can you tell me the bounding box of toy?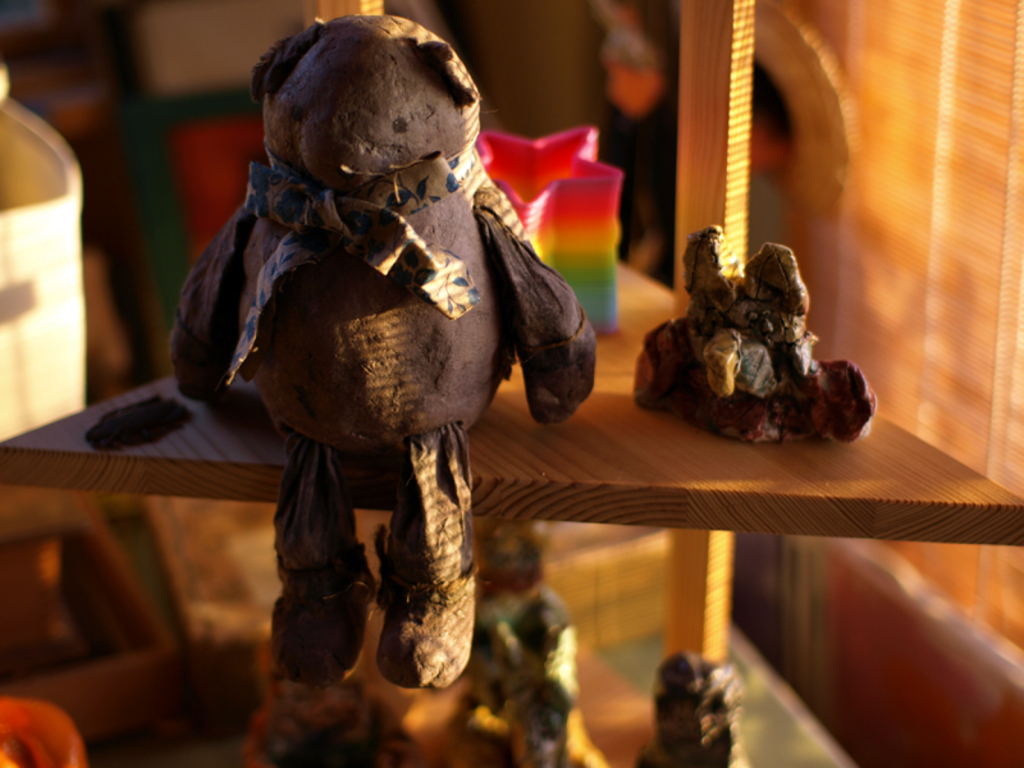
bbox=(143, 0, 581, 686).
